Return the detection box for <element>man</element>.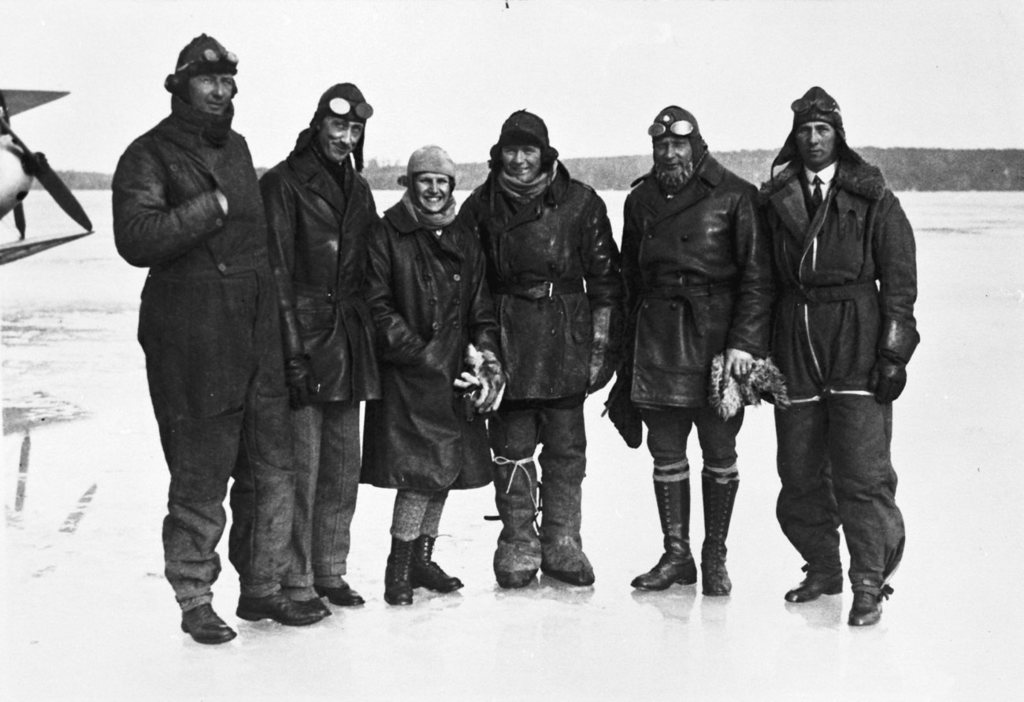
box(258, 82, 380, 618).
